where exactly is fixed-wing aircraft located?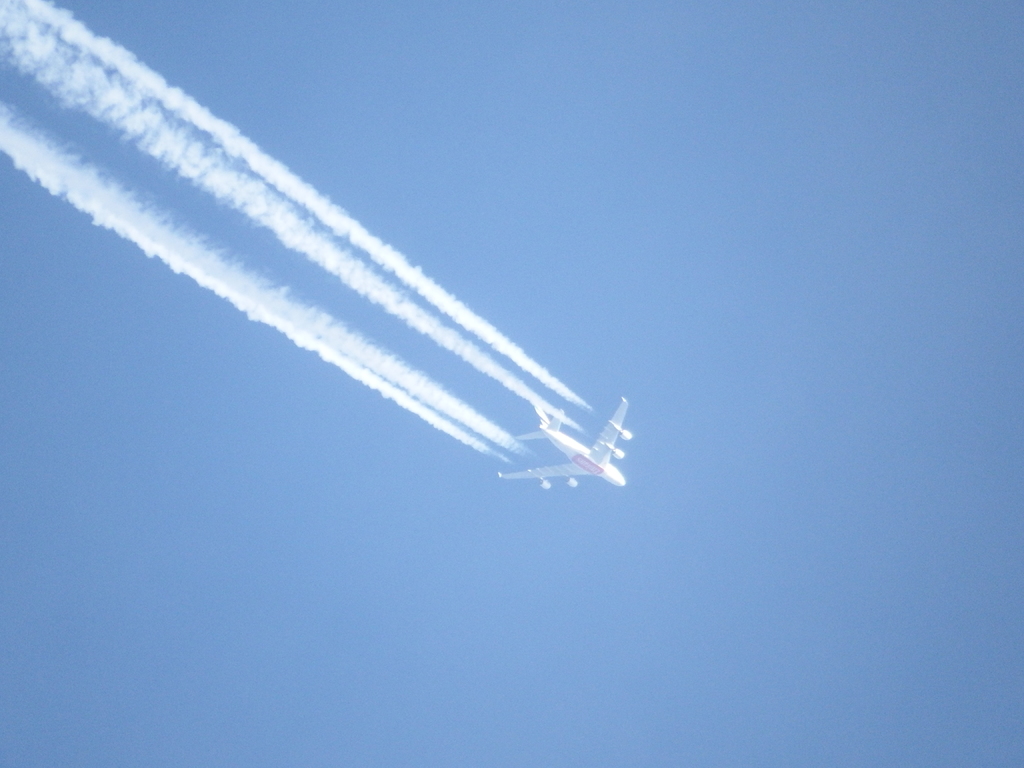
Its bounding box is <bbox>496, 396, 631, 486</bbox>.
